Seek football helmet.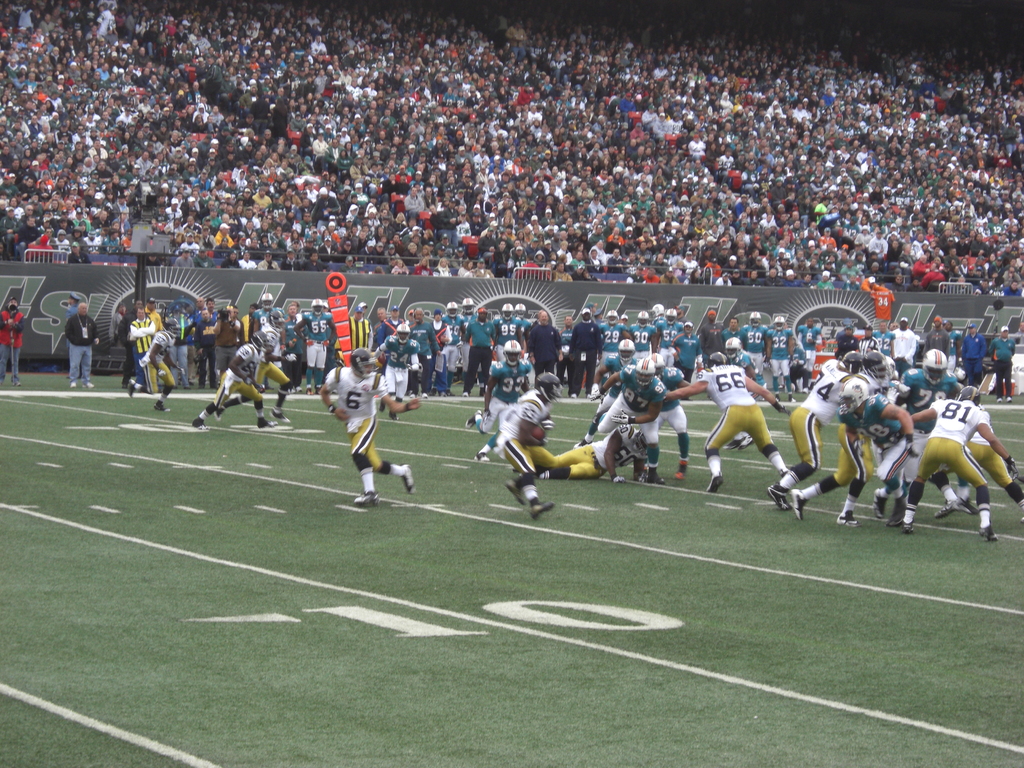
Rect(349, 344, 381, 380).
